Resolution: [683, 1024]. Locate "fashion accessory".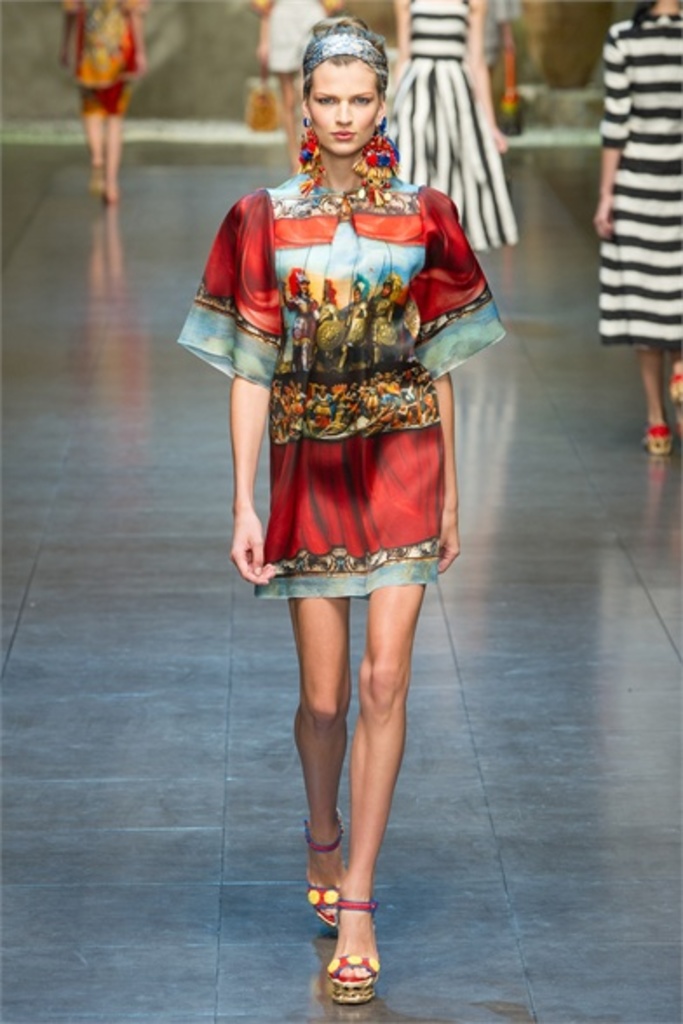
l=666, t=350, r=681, b=399.
